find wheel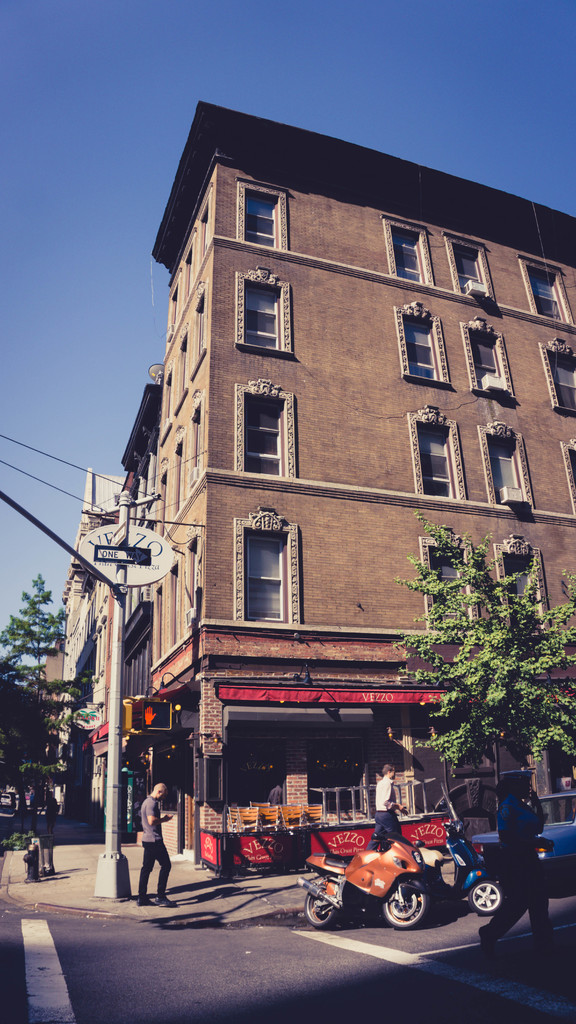
<region>468, 881, 501, 913</region>
